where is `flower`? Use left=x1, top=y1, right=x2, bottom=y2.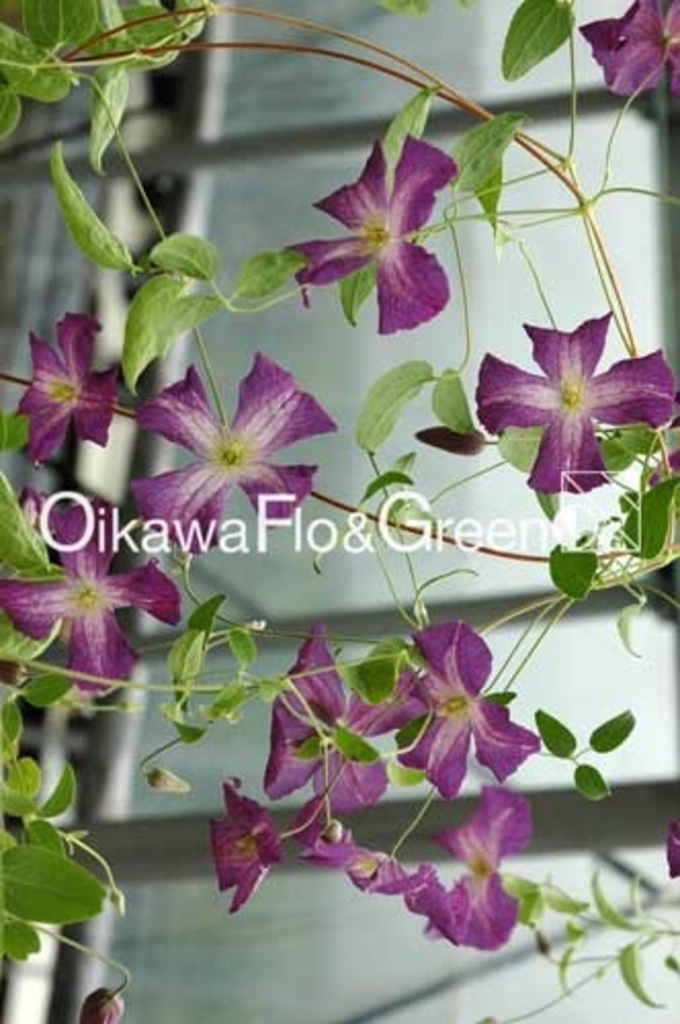
left=129, top=334, right=336, bottom=526.
